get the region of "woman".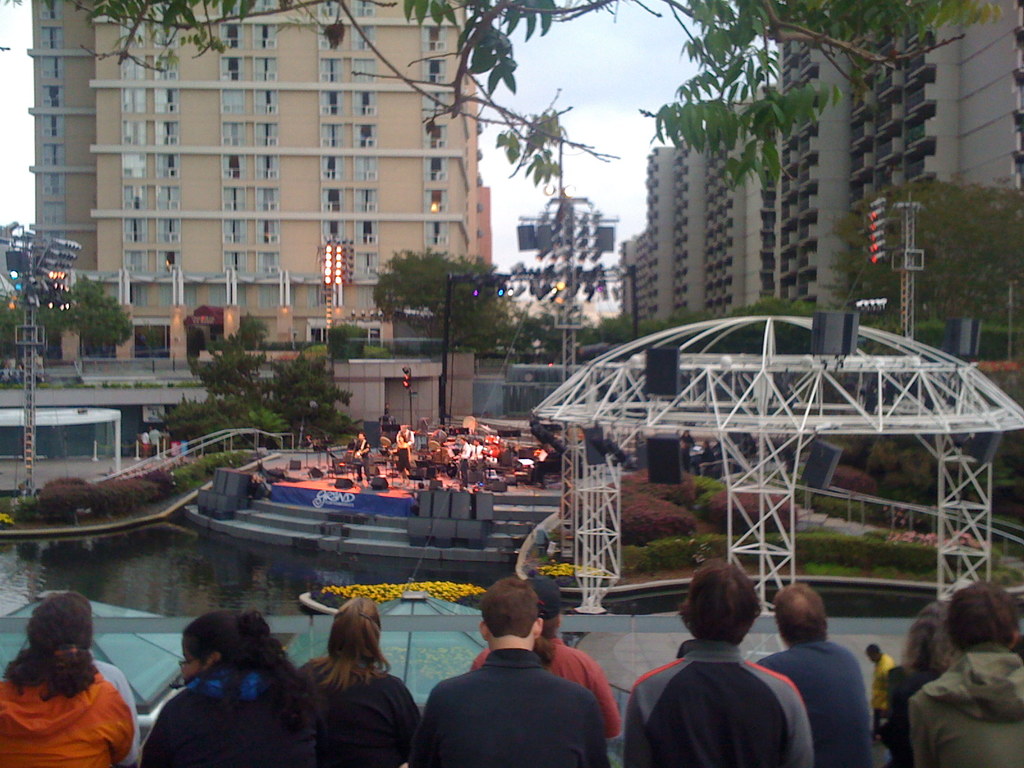
(x1=141, y1=607, x2=323, y2=767).
